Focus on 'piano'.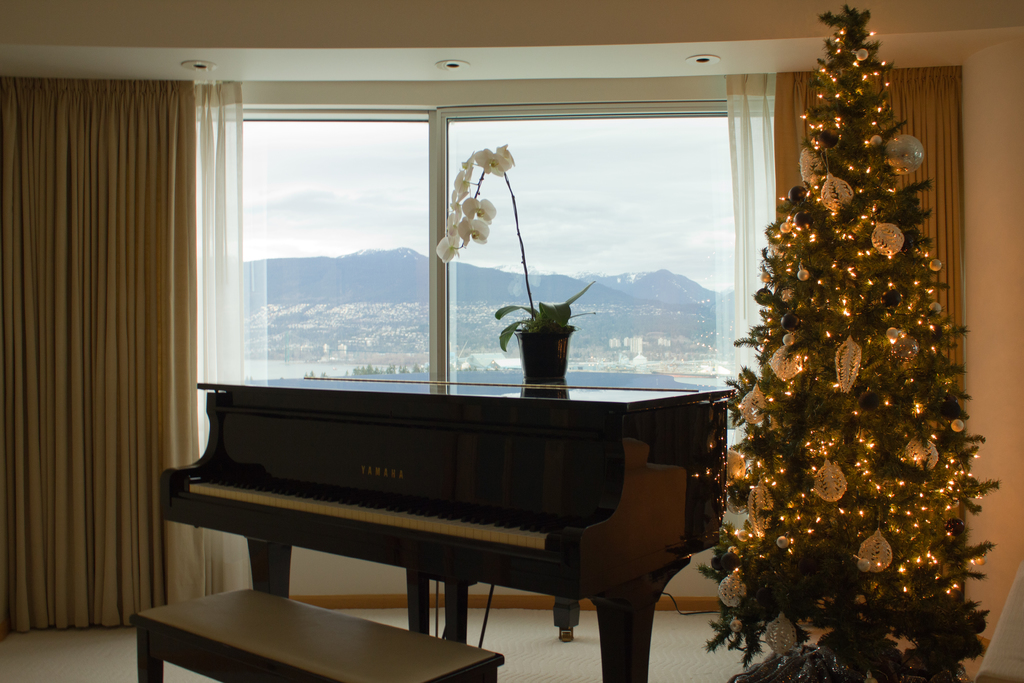
Focused at <box>160,379,717,670</box>.
